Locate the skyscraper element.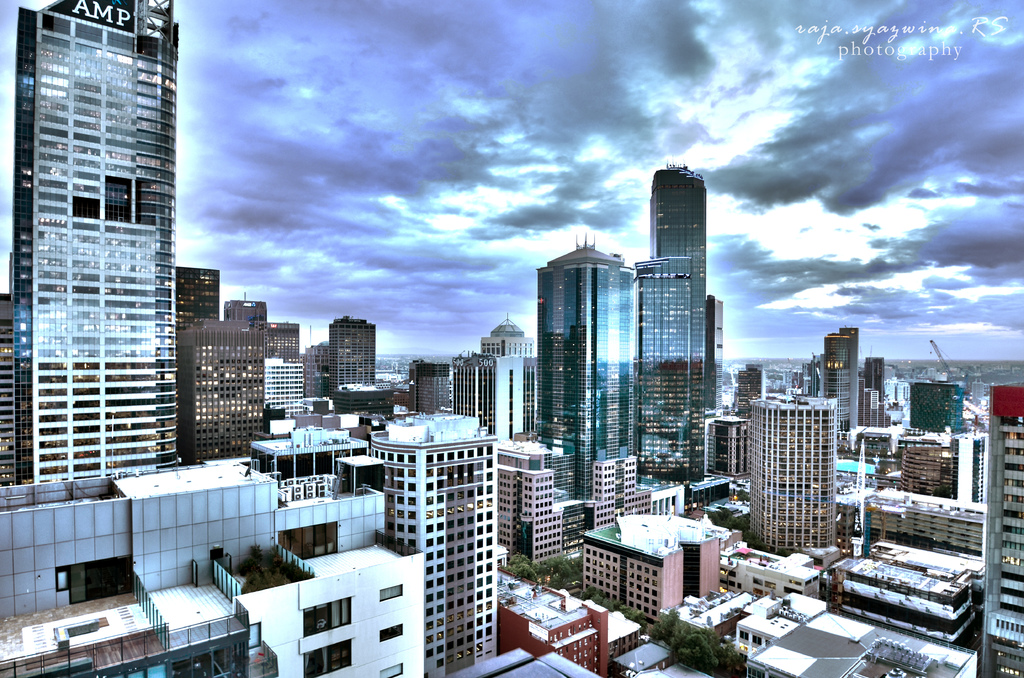
Element bbox: Rect(735, 359, 766, 419).
